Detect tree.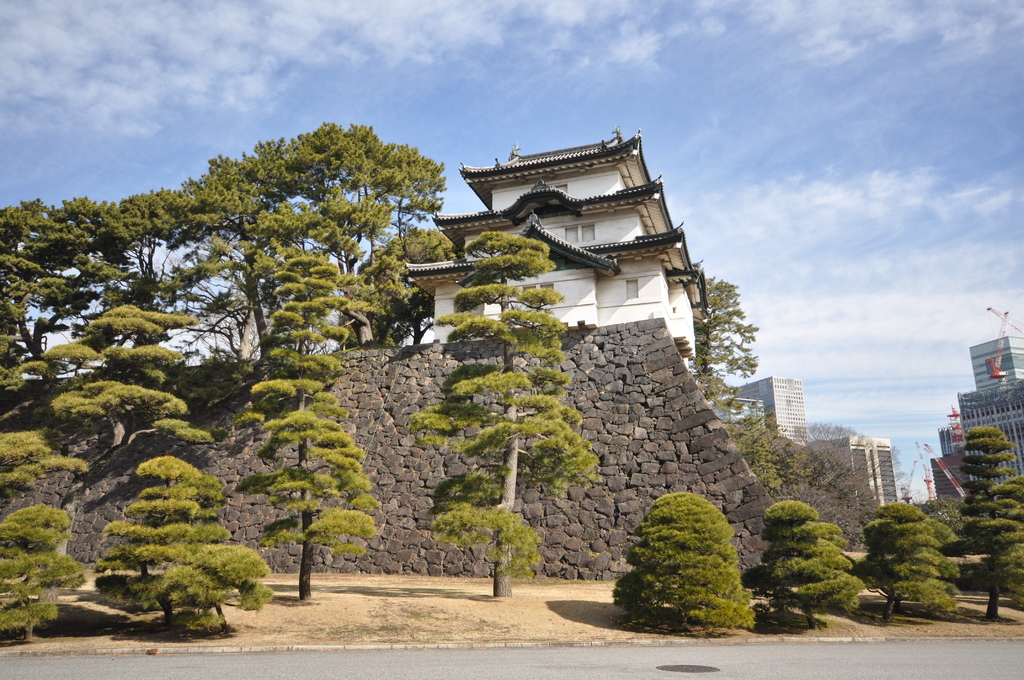
Detected at 859 498 965 628.
